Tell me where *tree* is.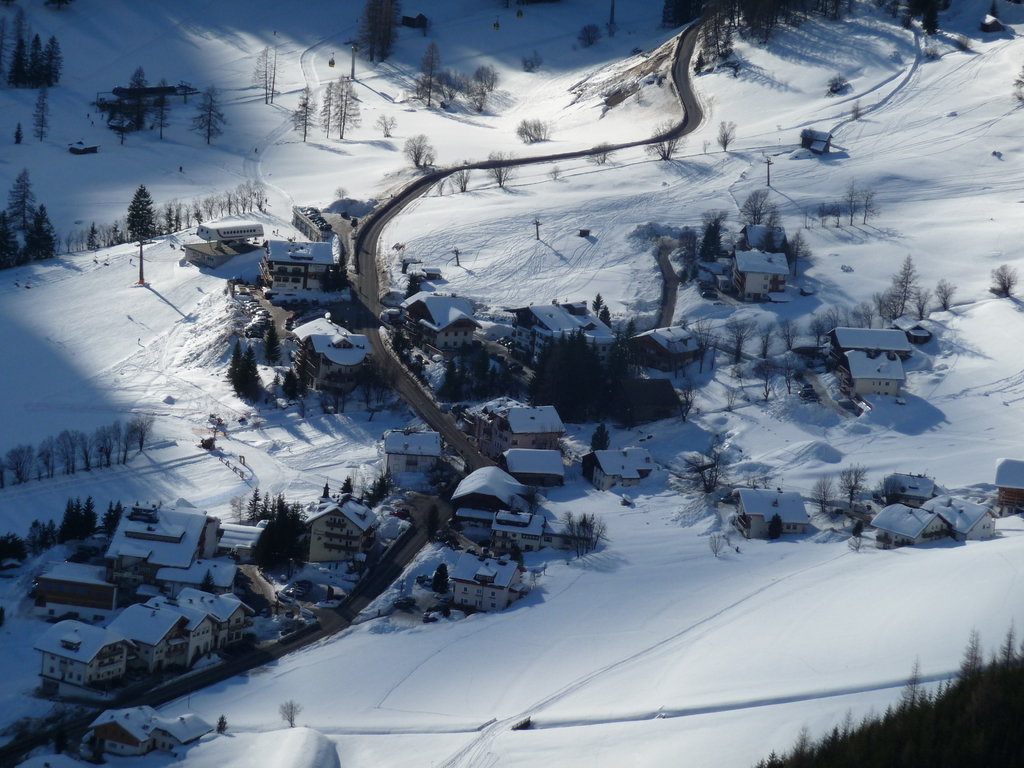
*tree* is at box(250, 46, 279, 108).
